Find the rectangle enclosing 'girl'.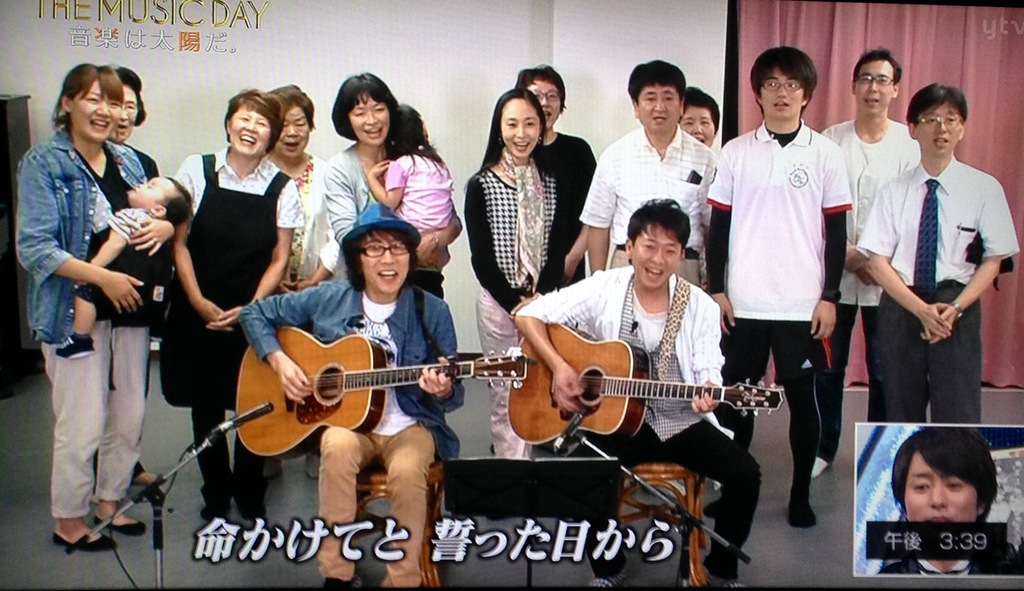
BBox(10, 58, 172, 547).
